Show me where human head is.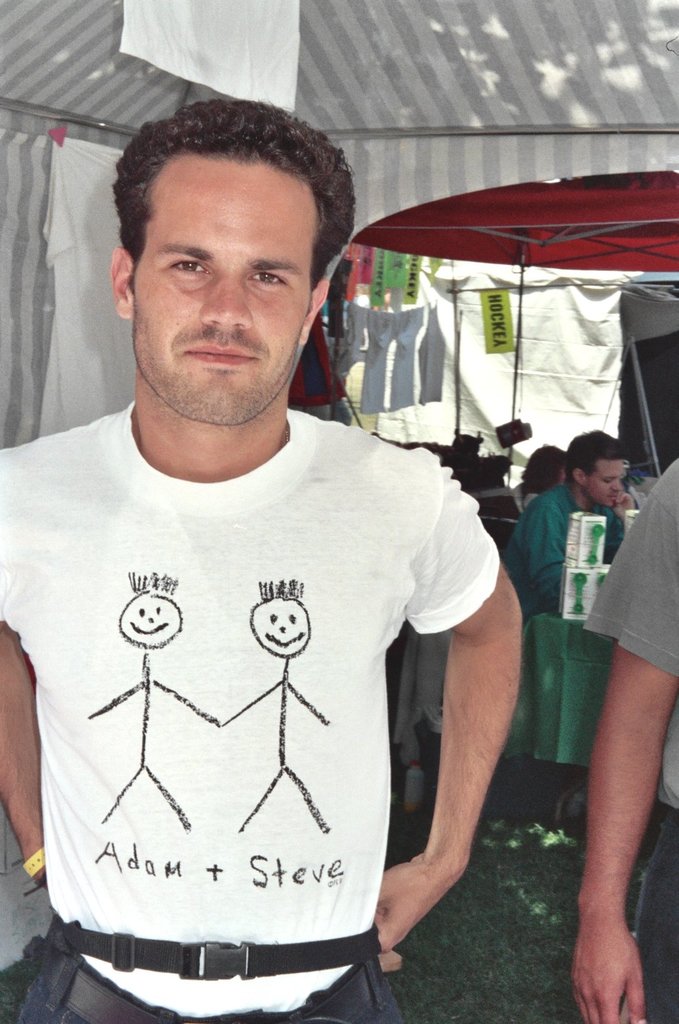
human head is at [248, 582, 312, 658].
